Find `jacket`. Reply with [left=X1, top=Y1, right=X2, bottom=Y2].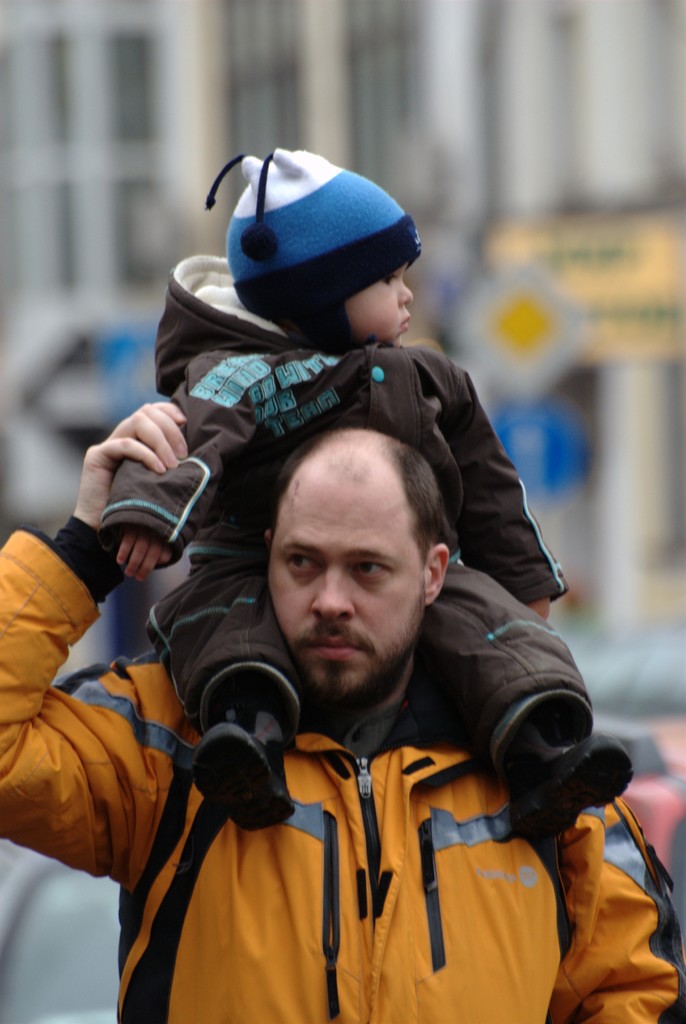
[left=0, top=518, right=685, bottom=1023].
